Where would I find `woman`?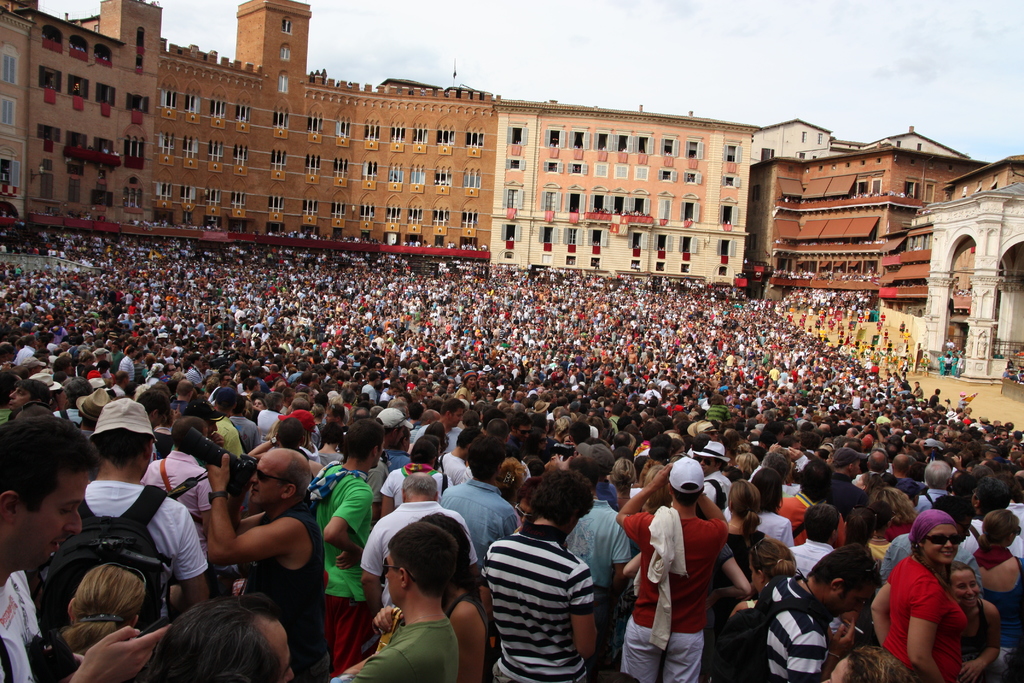
At bbox=[354, 406, 369, 418].
